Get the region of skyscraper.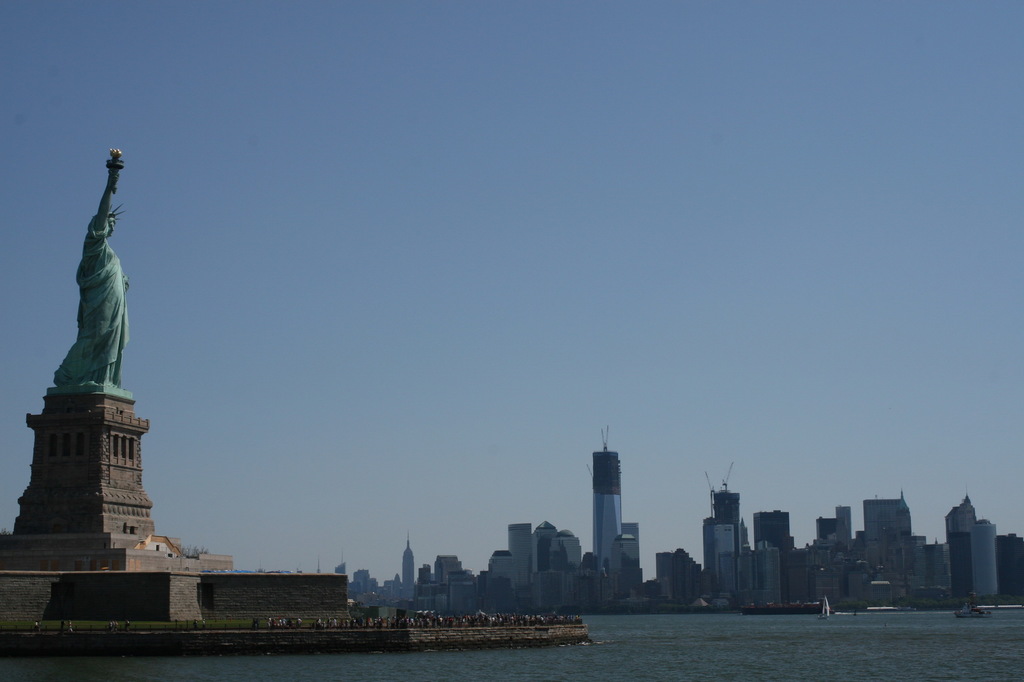
[x1=751, y1=511, x2=794, y2=561].
